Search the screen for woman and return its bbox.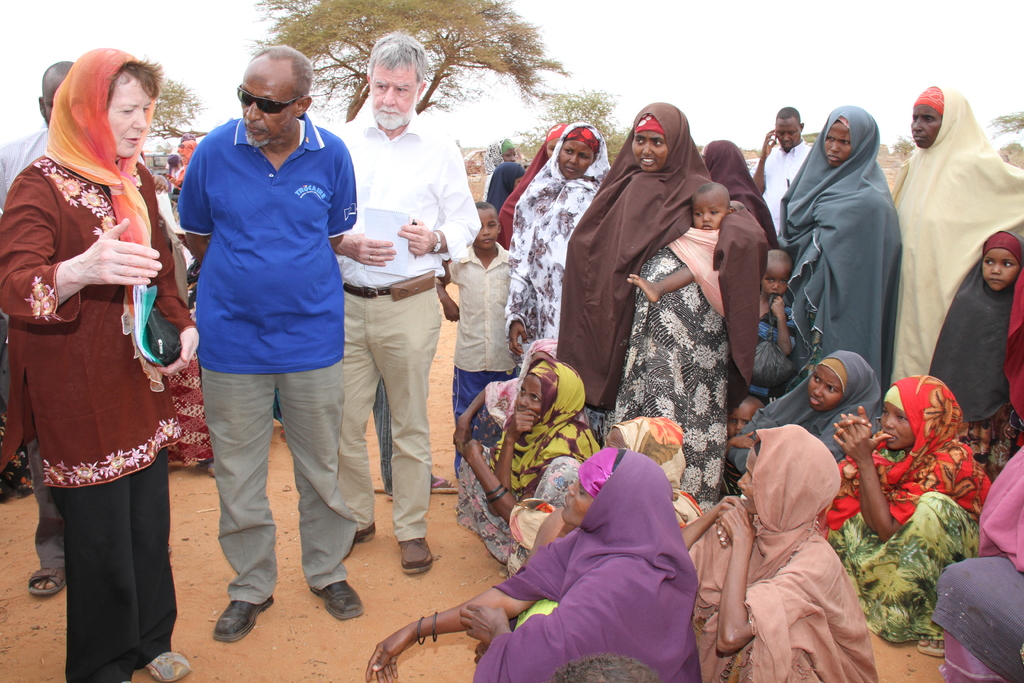
Found: bbox=(458, 361, 598, 567).
